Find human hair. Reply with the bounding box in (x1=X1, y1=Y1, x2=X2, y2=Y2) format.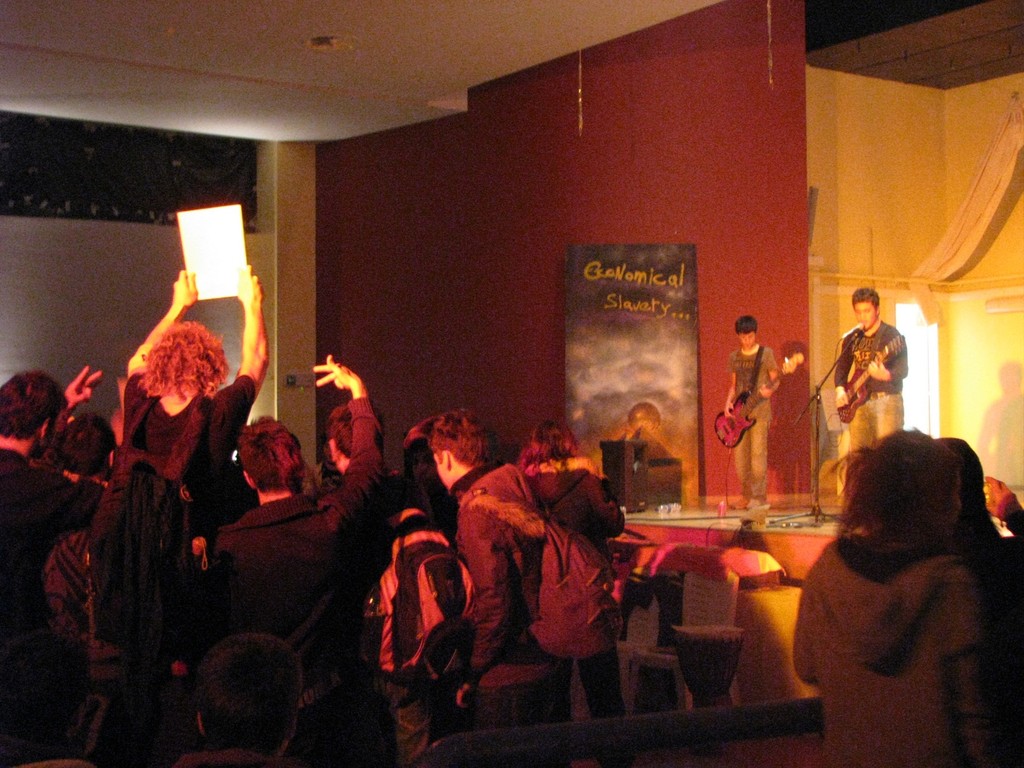
(x1=135, y1=318, x2=234, y2=406).
